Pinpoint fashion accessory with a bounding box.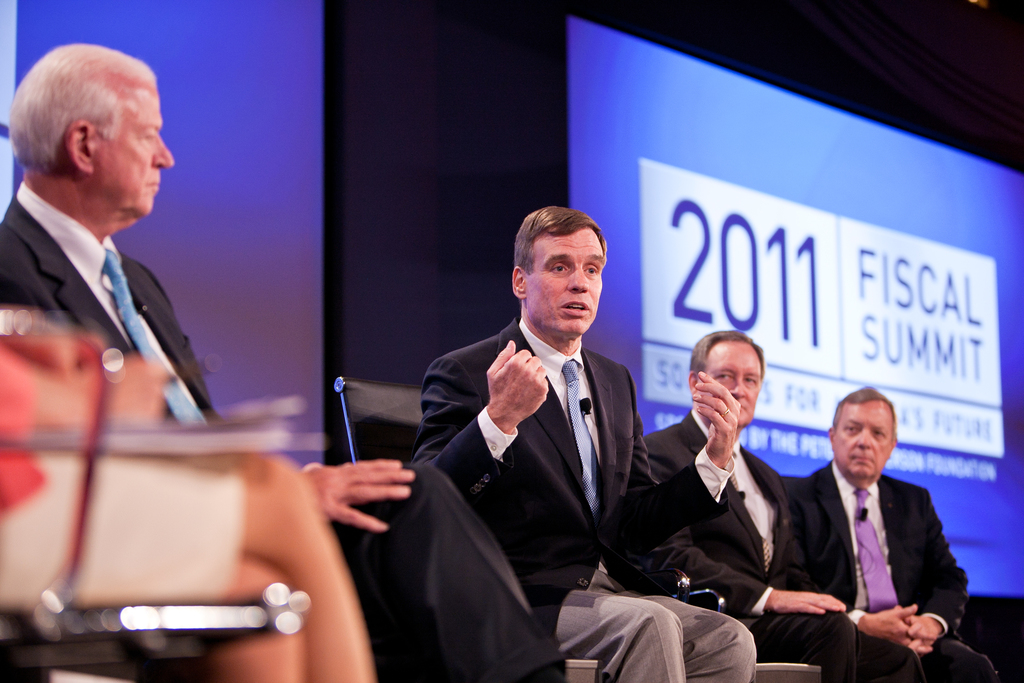
BBox(851, 488, 899, 611).
